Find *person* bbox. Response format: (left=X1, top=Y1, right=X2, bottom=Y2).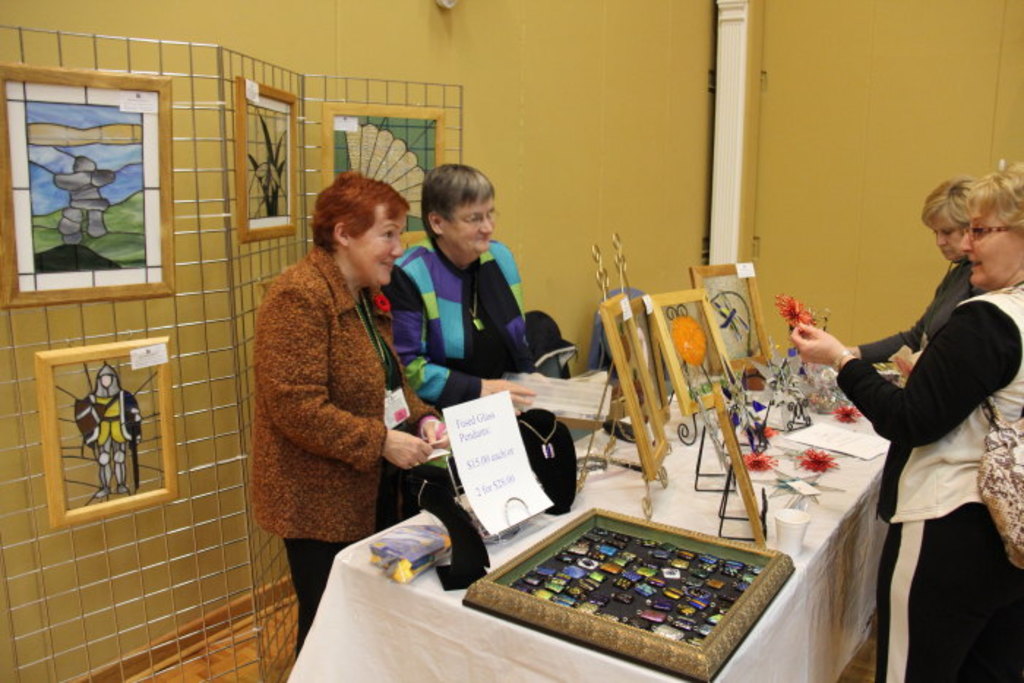
(left=837, top=184, right=976, bottom=369).
